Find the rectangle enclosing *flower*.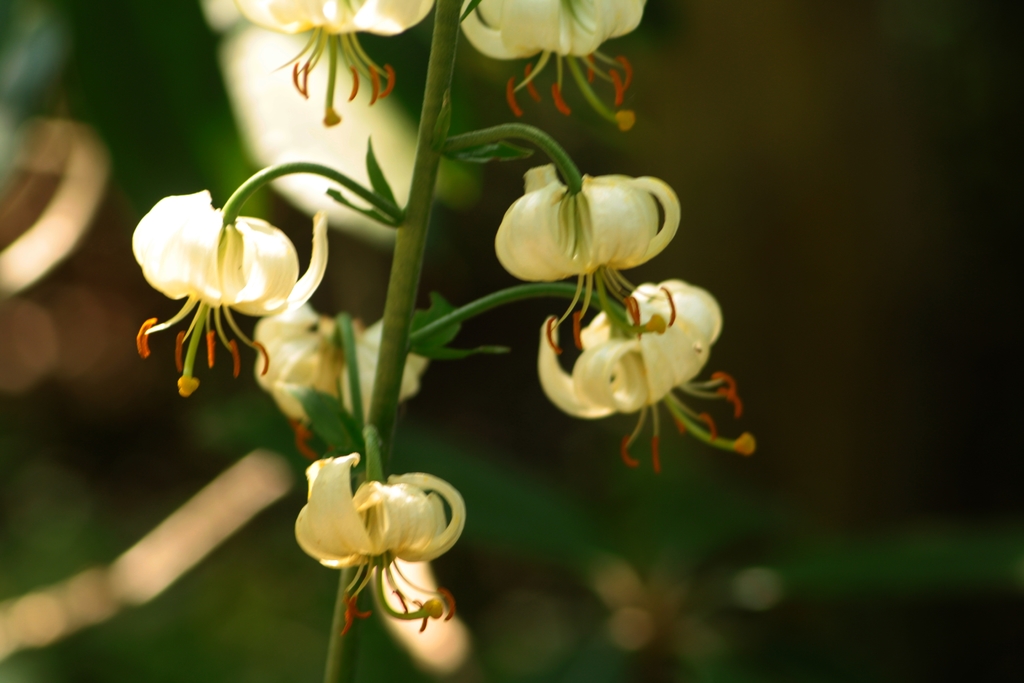
select_region(257, 298, 425, 446).
